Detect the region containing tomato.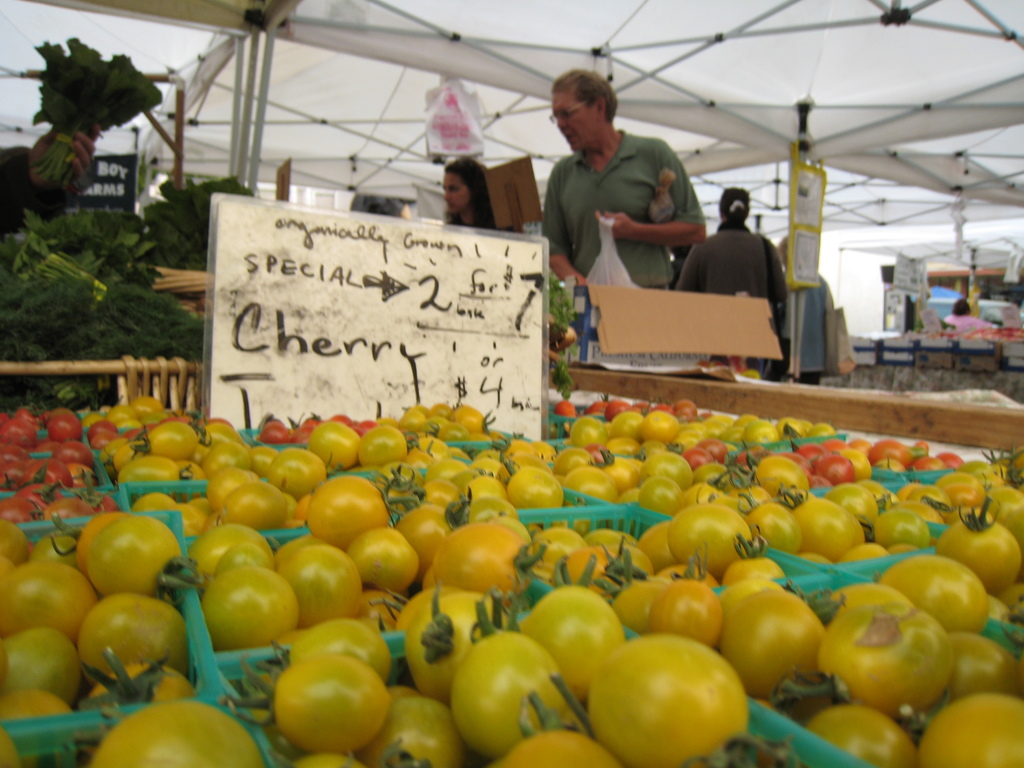
rect(218, 652, 390, 758).
